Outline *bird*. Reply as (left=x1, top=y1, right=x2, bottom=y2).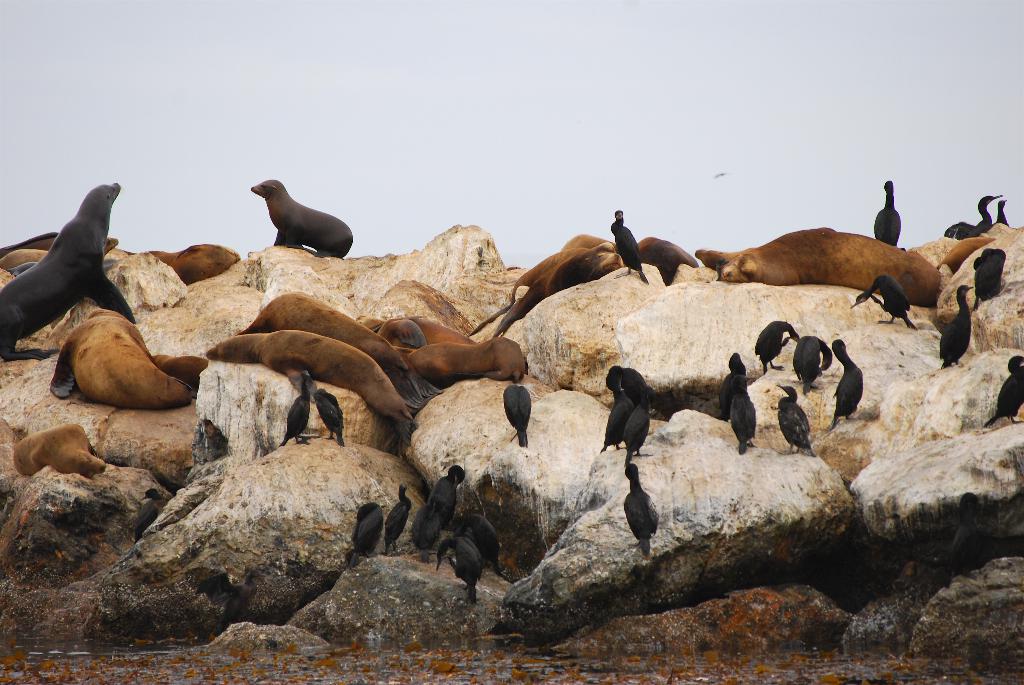
(left=594, top=367, right=631, bottom=453).
